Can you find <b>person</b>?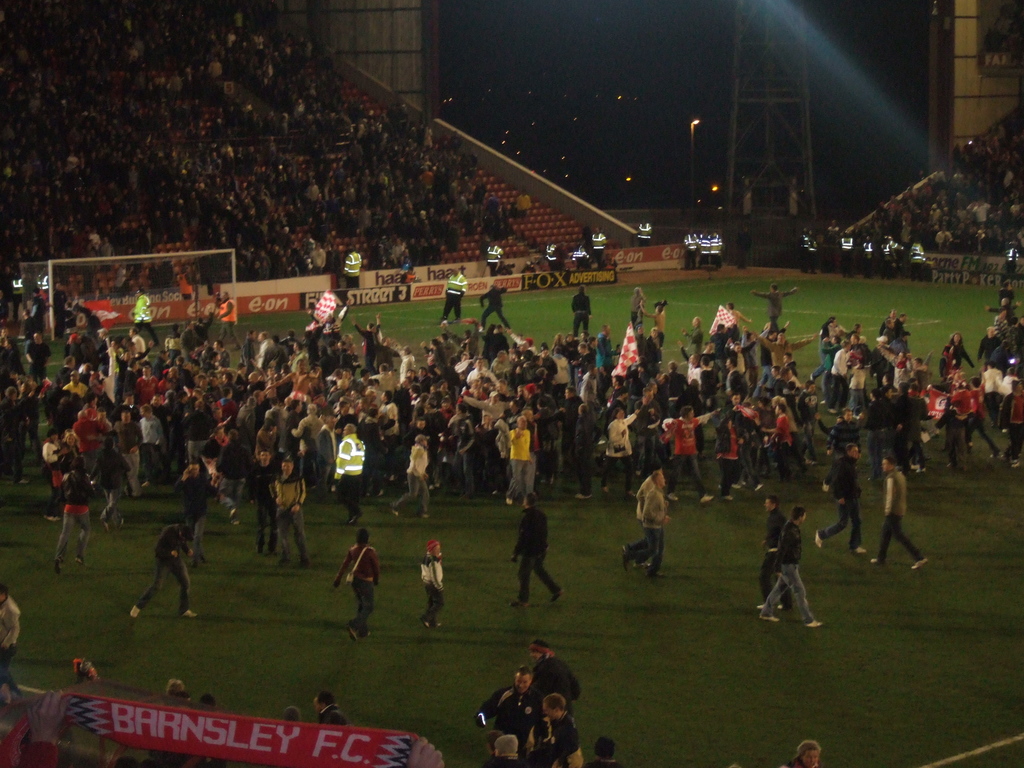
Yes, bounding box: BBox(502, 488, 566, 606).
